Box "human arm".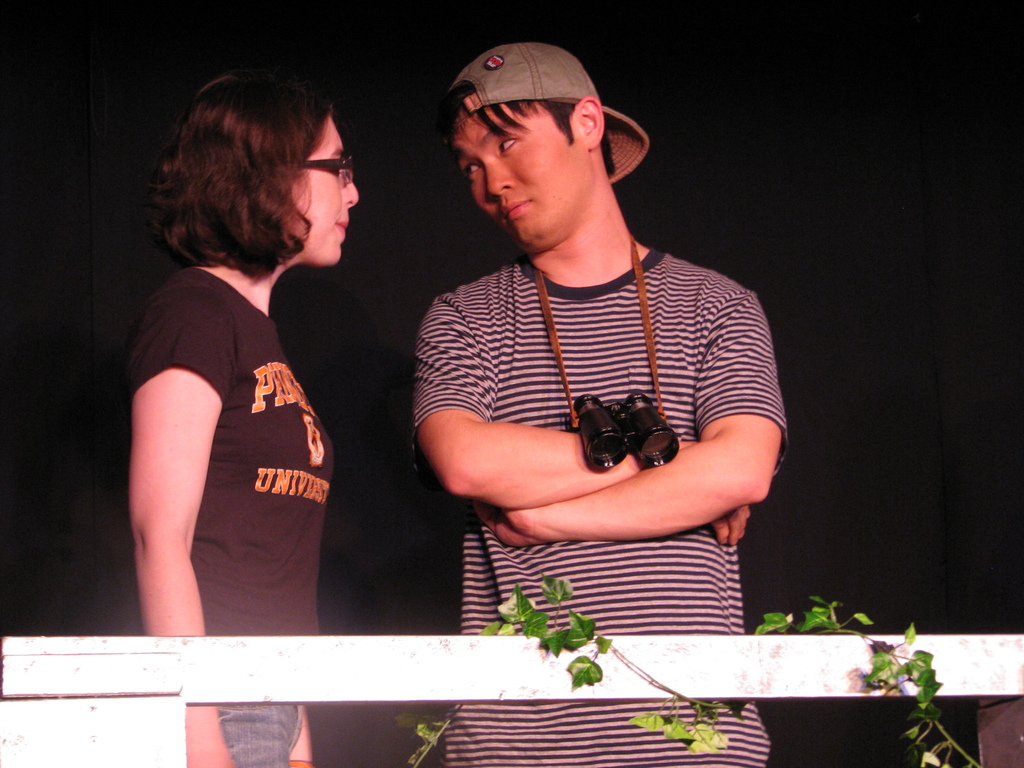
128, 285, 236, 767.
